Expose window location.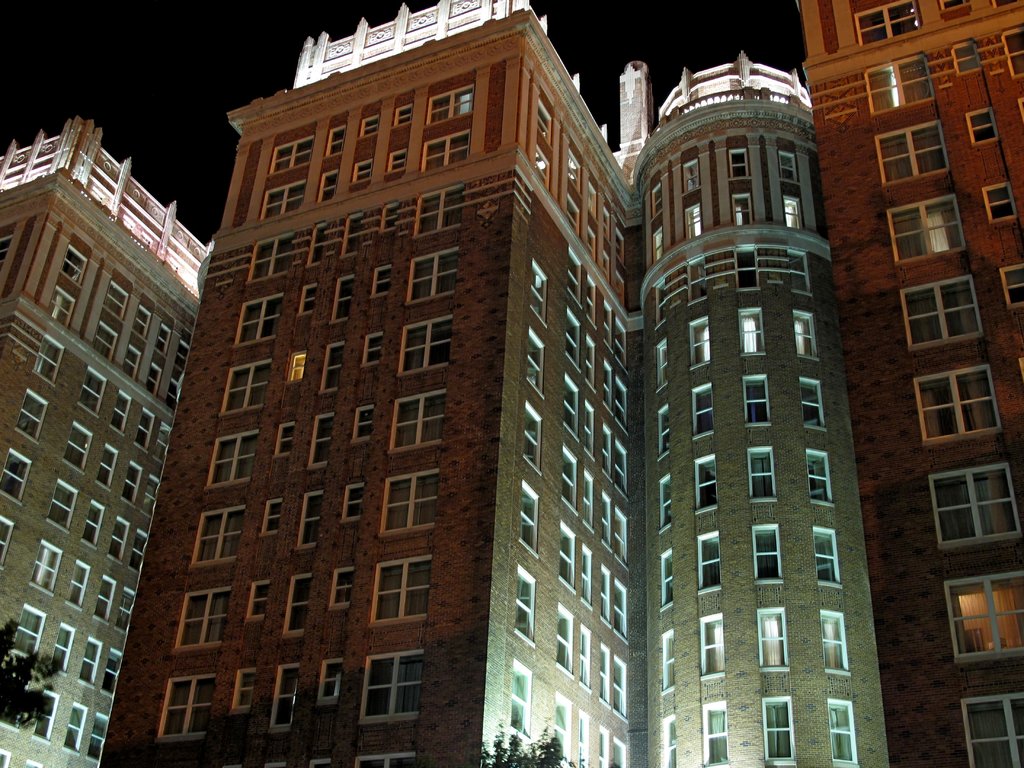
Exposed at 612, 662, 623, 714.
